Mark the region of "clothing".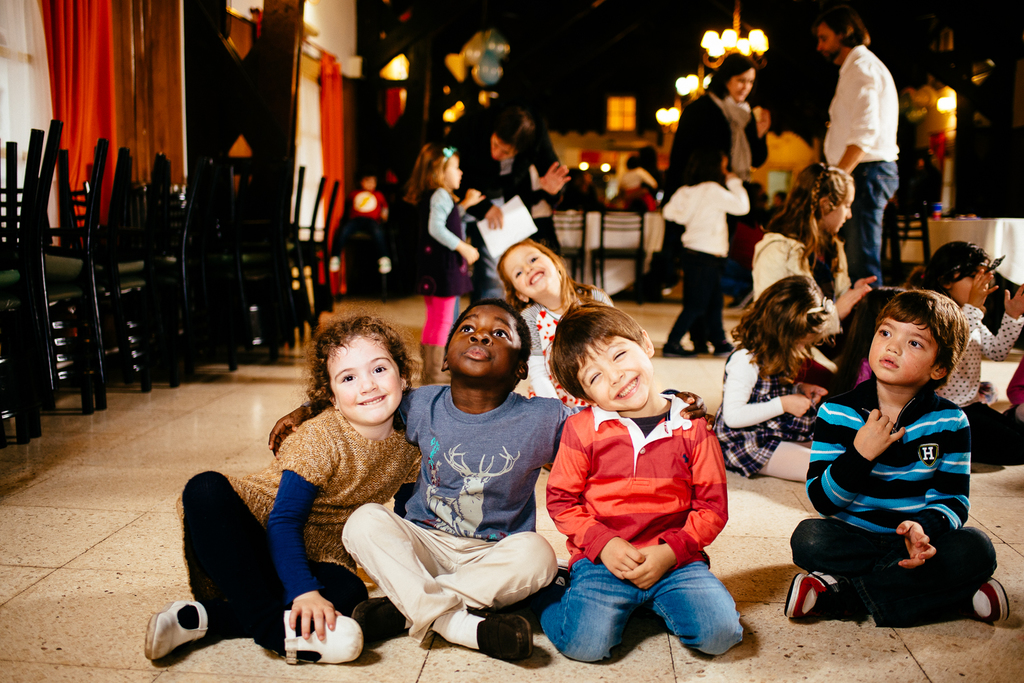
Region: detection(713, 342, 831, 478).
